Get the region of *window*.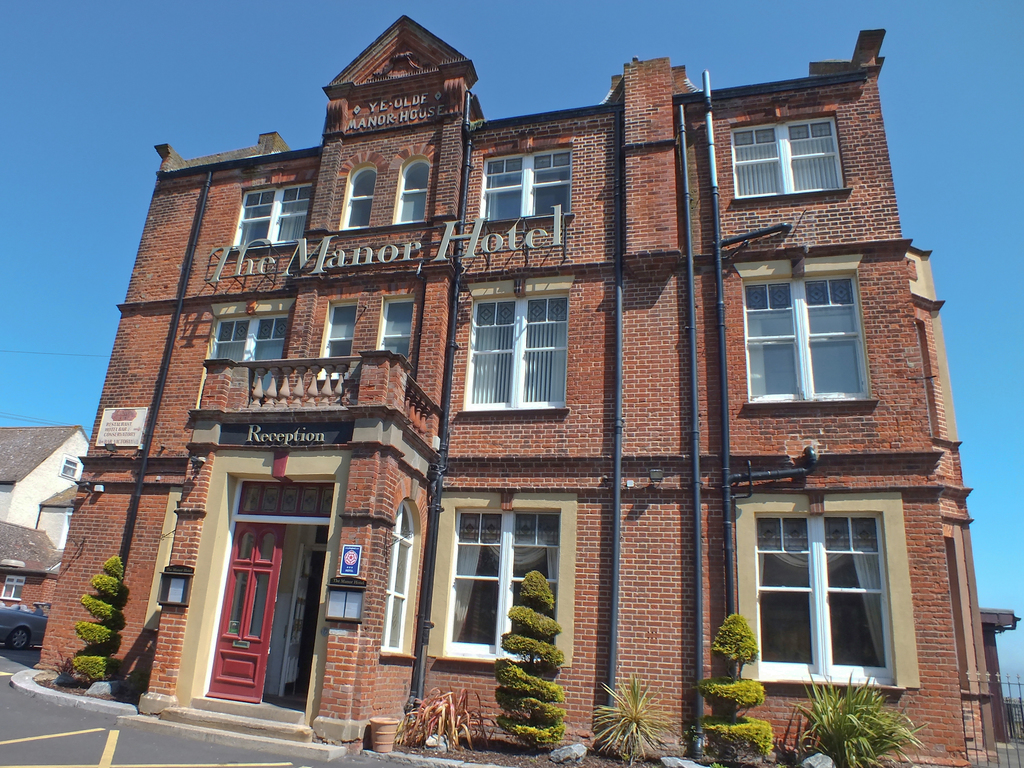
region(739, 493, 901, 685).
